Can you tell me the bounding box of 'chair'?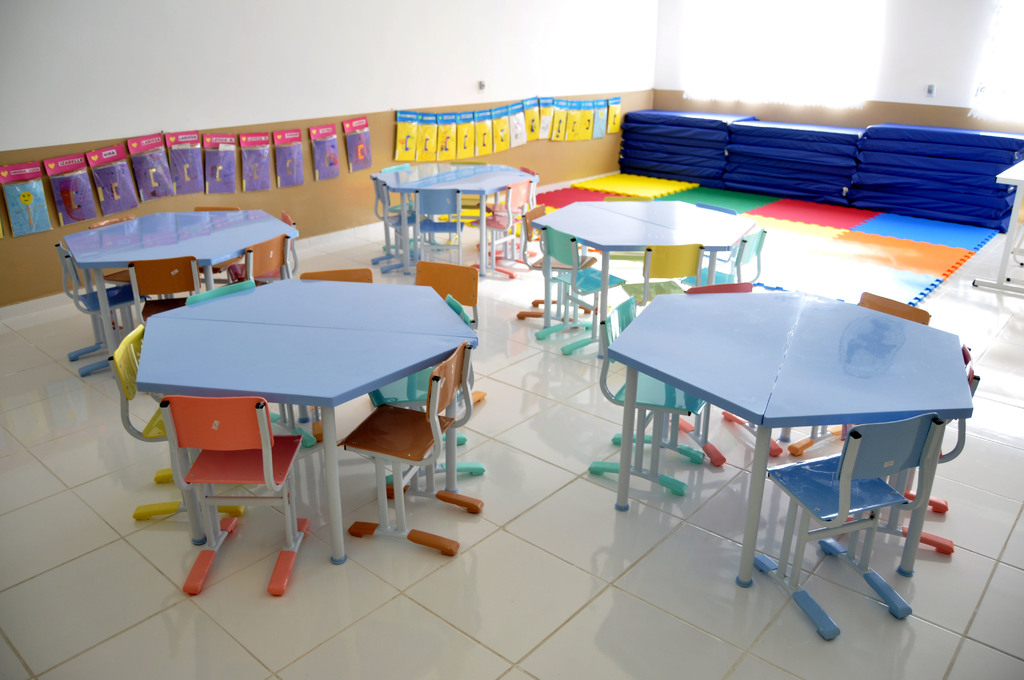
x1=412 y1=263 x2=479 y2=327.
